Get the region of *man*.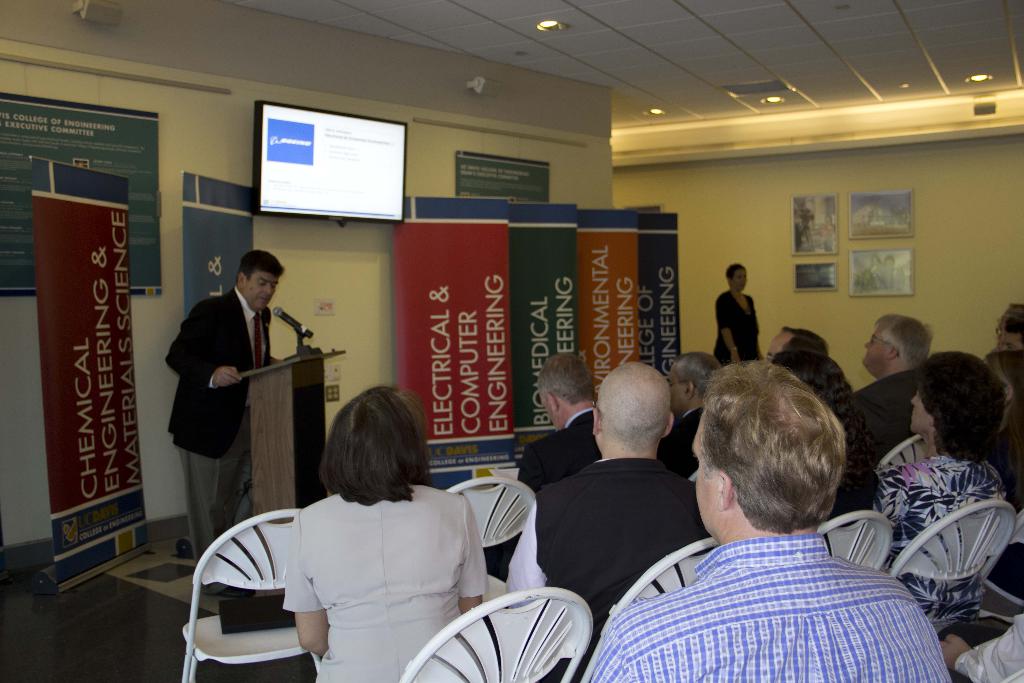
997,304,1023,332.
